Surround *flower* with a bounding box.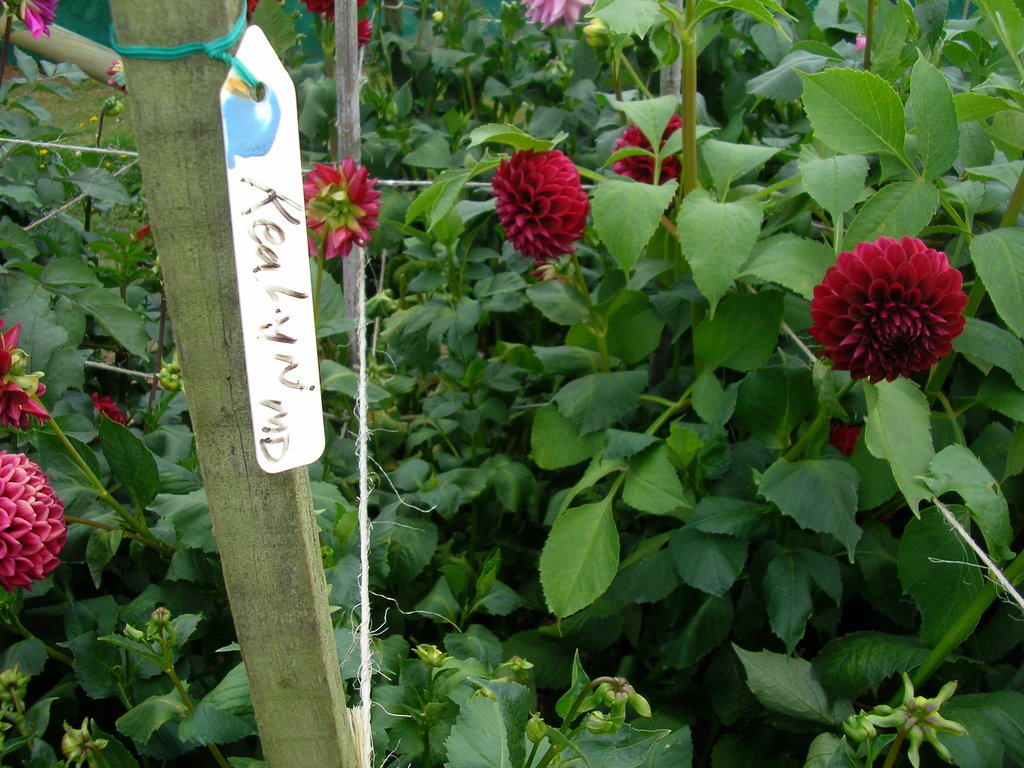
{"x1": 83, "y1": 394, "x2": 131, "y2": 441}.
